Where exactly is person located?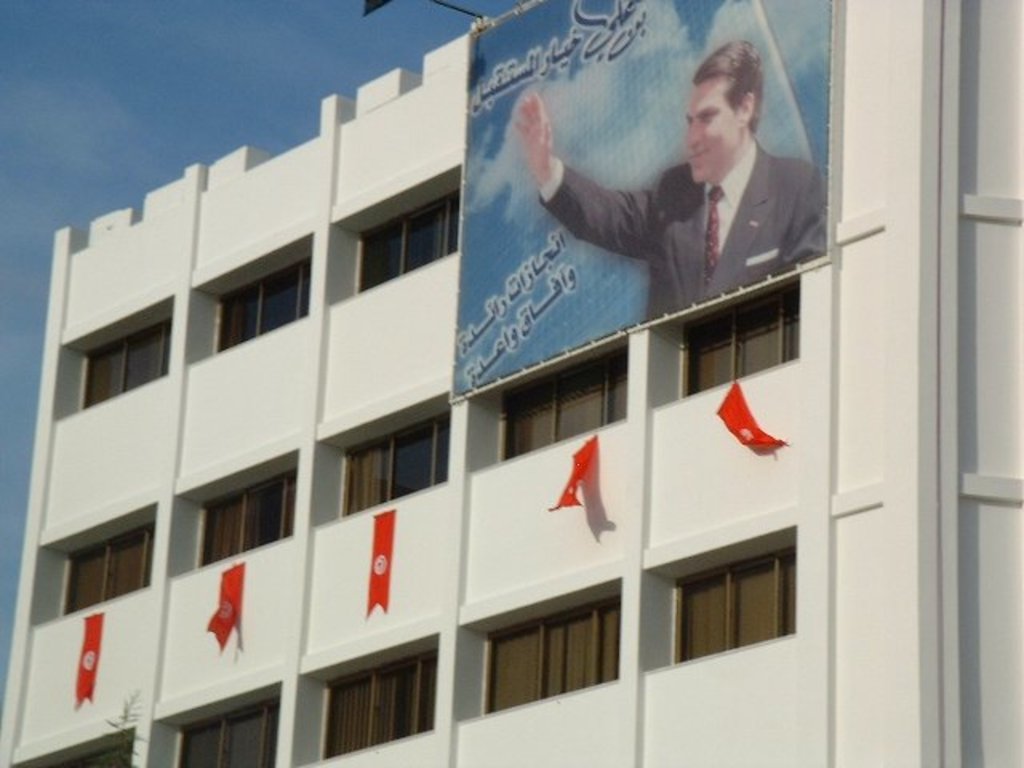
Its bounding box is (584, 32, 819, 333).
